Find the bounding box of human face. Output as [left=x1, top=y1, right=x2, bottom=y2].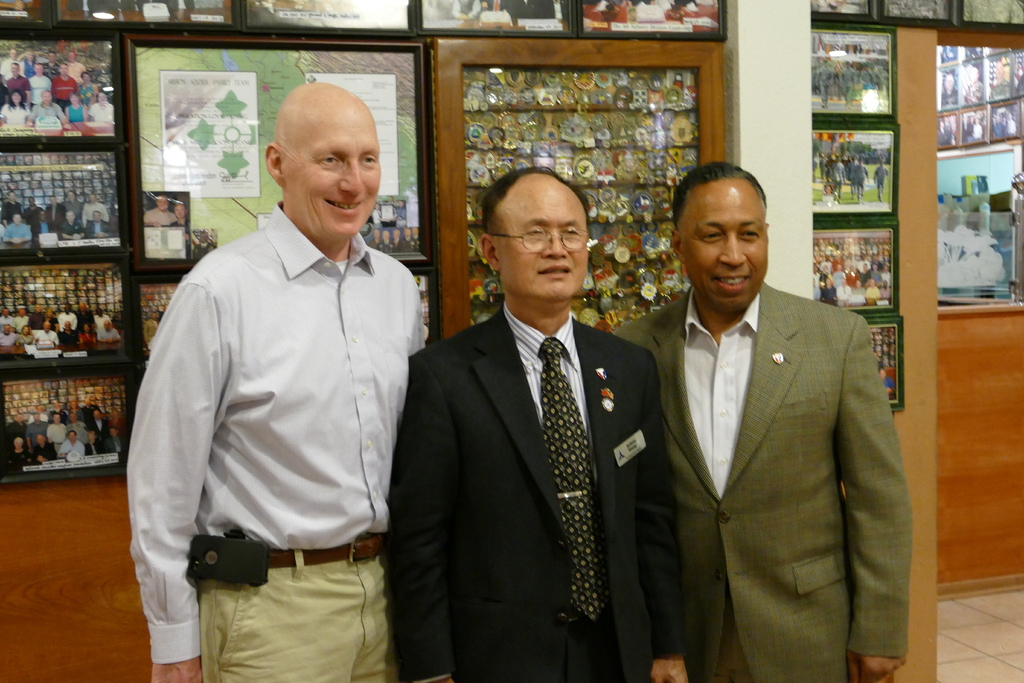
[left=81, top=73, right=92, bottom=85].
